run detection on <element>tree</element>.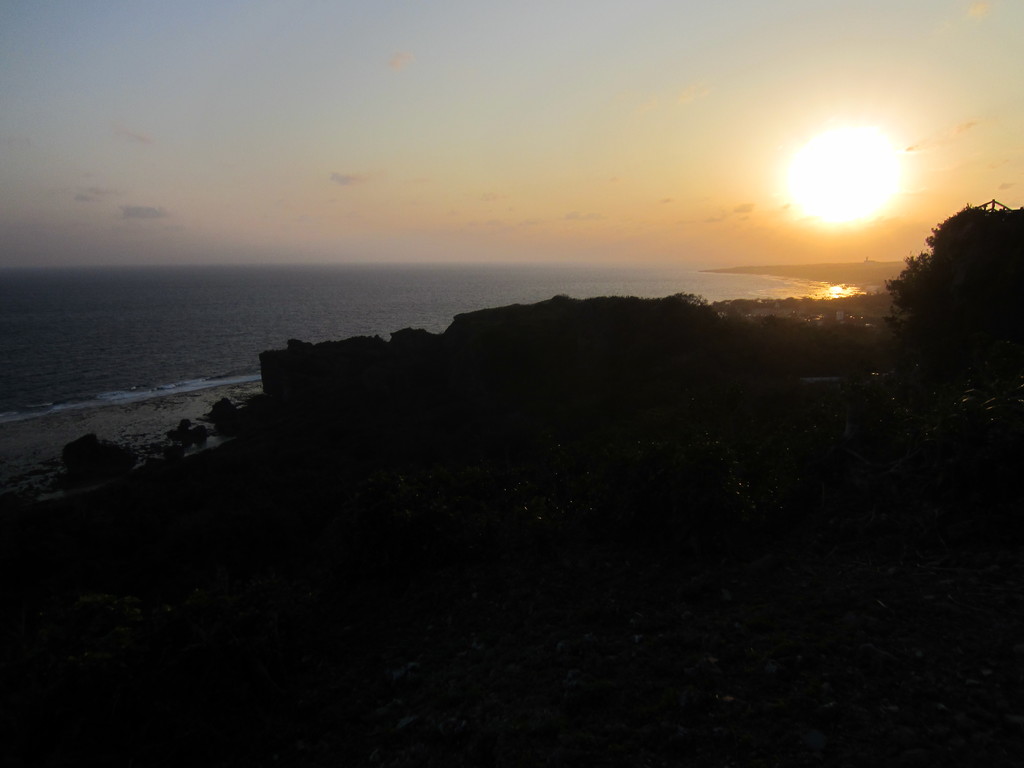
Result: (x1=895, y1=200, x2=1023, y2=379).
